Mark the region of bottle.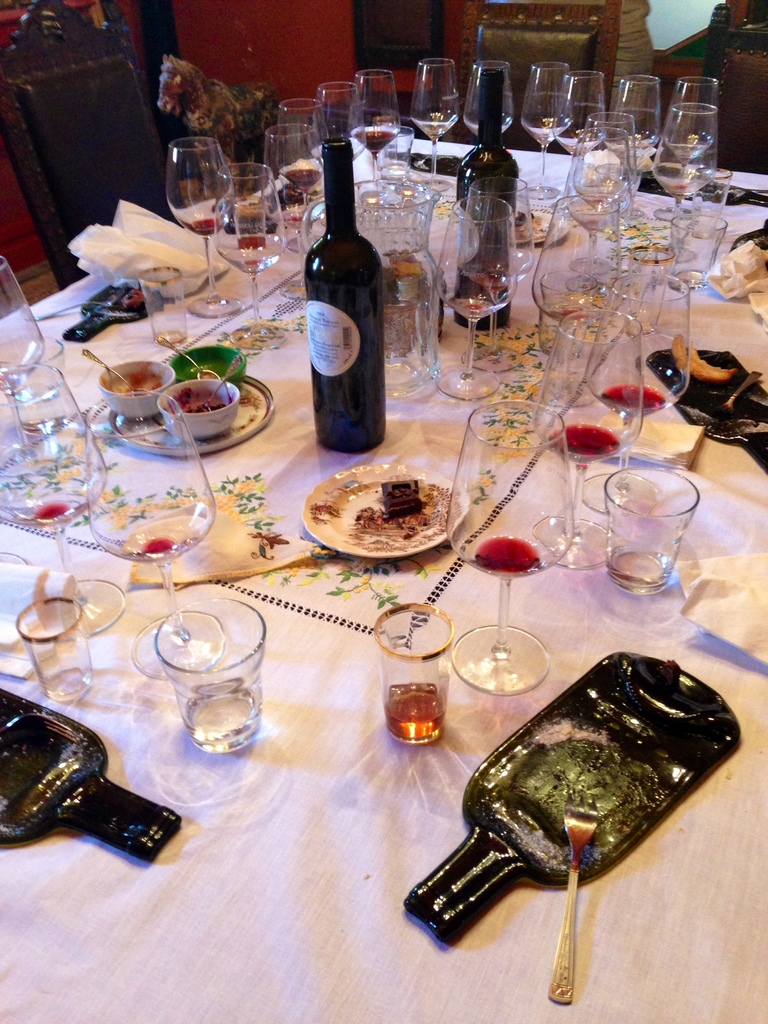
Region: x1=453, y1=63, x2=525, y2=332.
